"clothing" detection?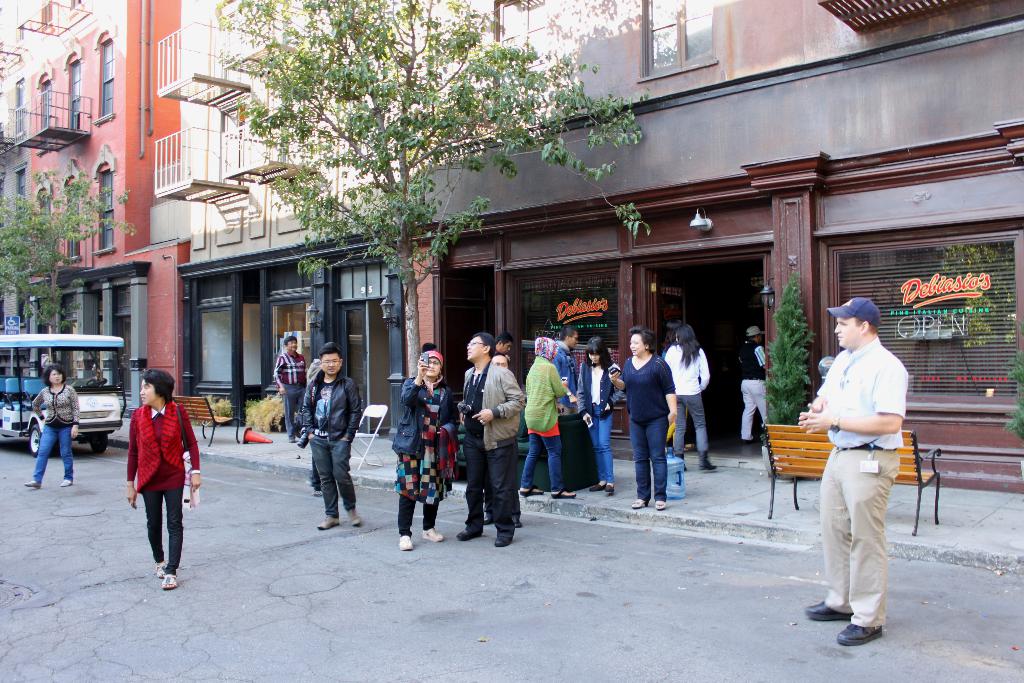
locate(664, 342, 710, 451)
